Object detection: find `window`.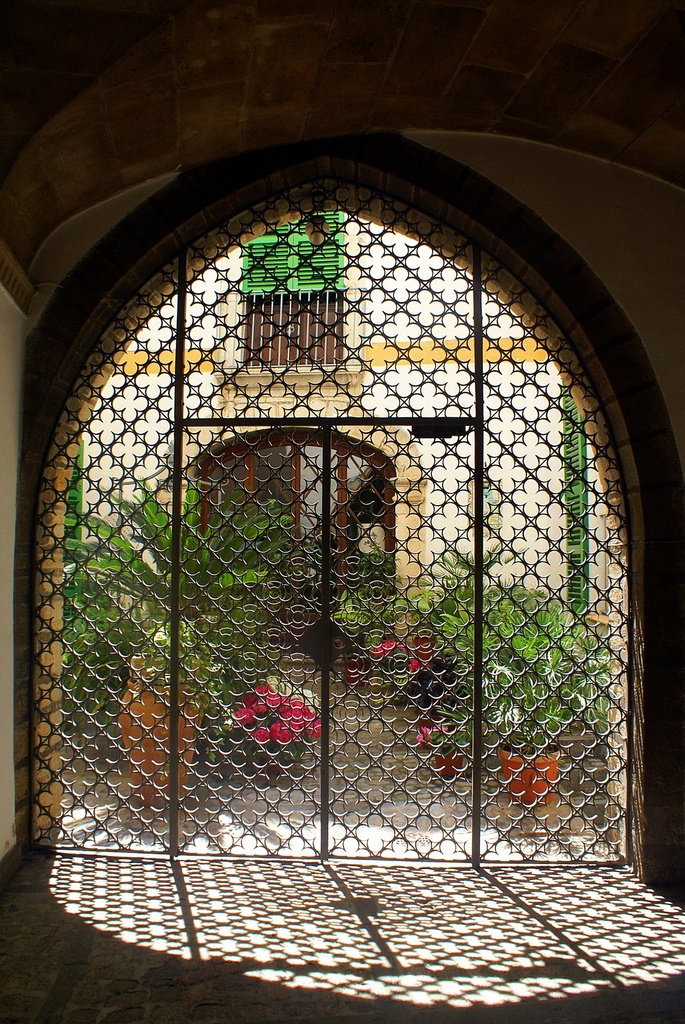
x1=197 y1=433 x2=395 y2=596.
